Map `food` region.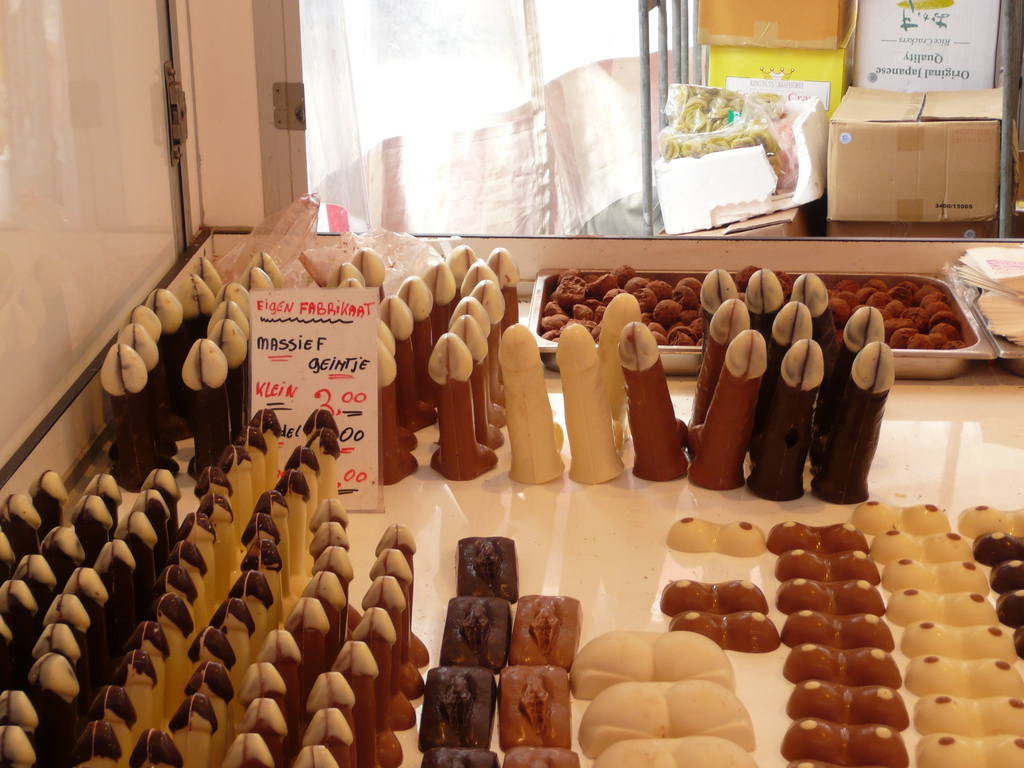
Mapped to <bbox>495, 321, 564, 483</bbox>.
